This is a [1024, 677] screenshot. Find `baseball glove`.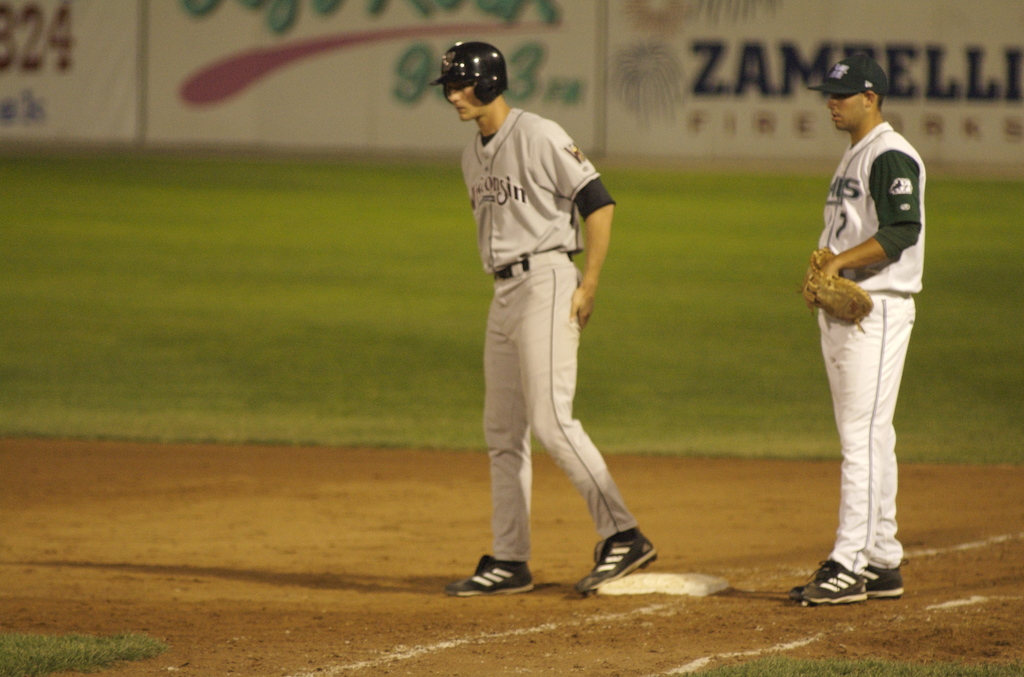
Bounding box: (804, 247, 872, 330).
